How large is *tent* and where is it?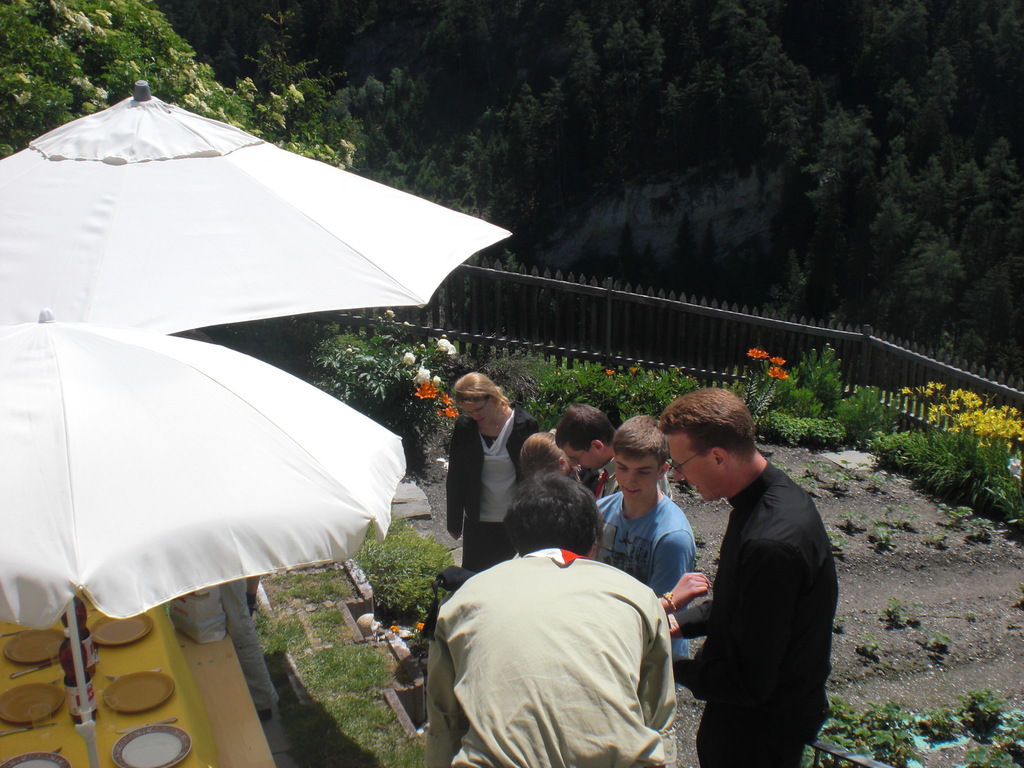
Bounding box: l=0, t=296, r=404, b=767.
